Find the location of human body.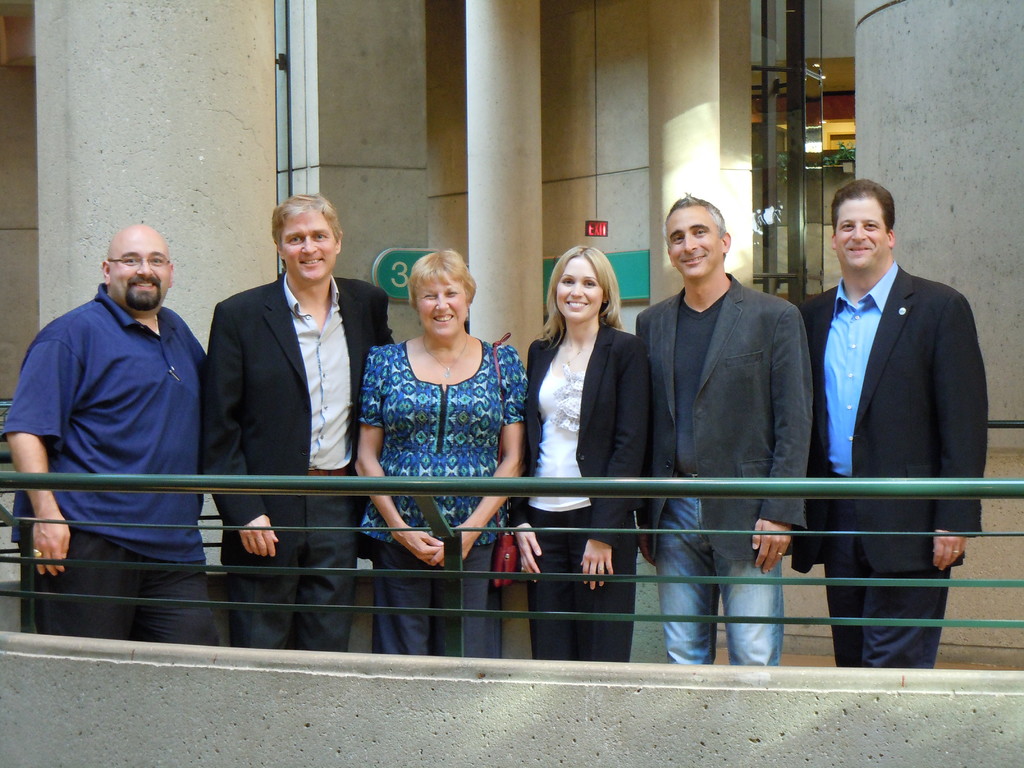
Location: bbox=(508, 244, 648, 657).
